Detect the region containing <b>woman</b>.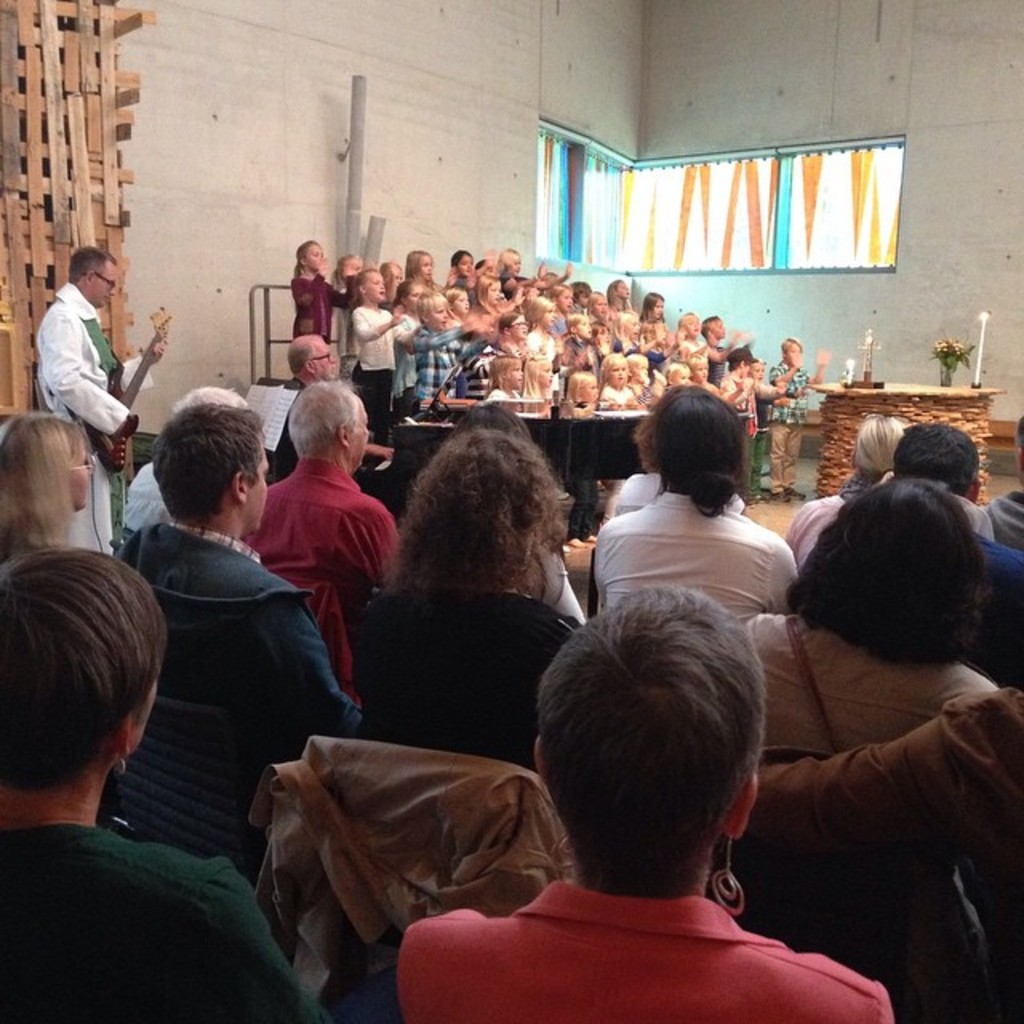
<region>0, 550, 323, 1022</region>.
